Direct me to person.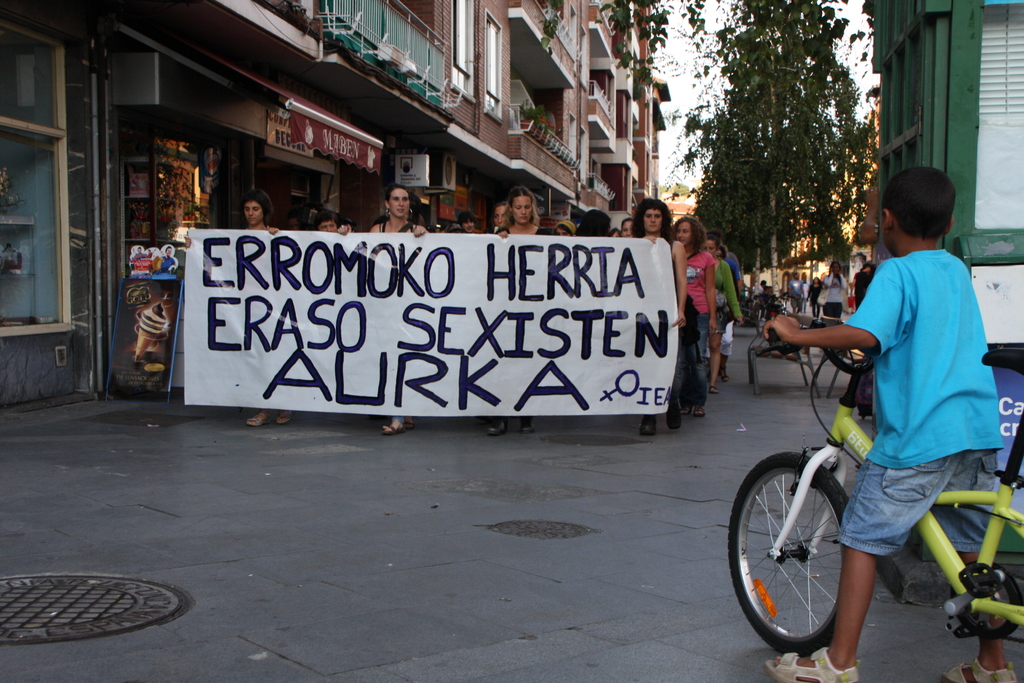
Direction: 181, 188, 297, 430.
